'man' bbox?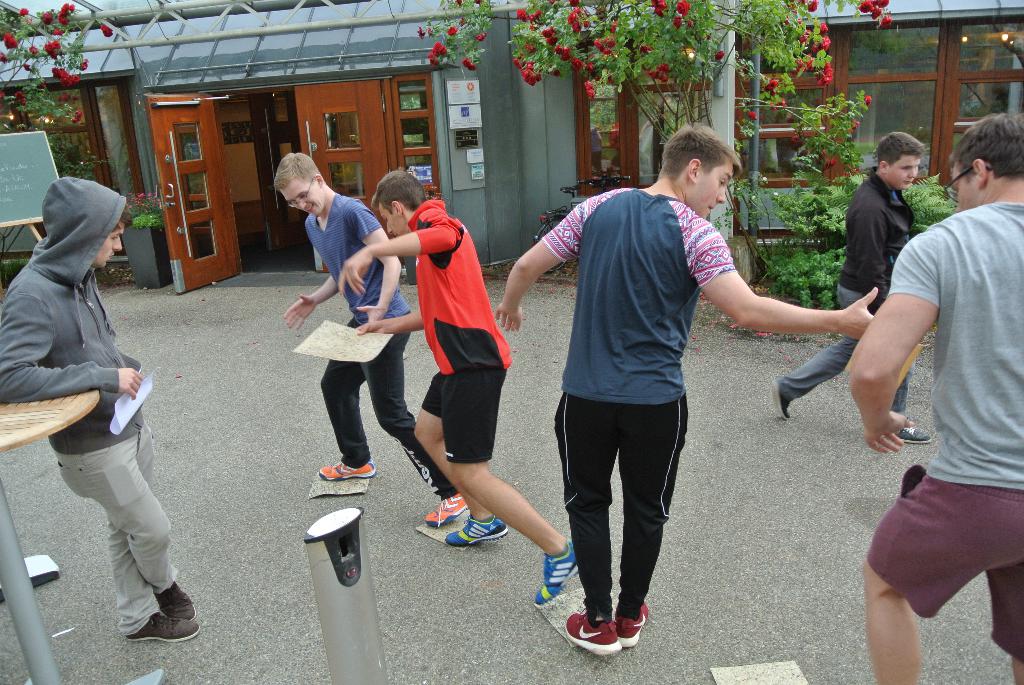
select_region(336, 169, 587, 608)
